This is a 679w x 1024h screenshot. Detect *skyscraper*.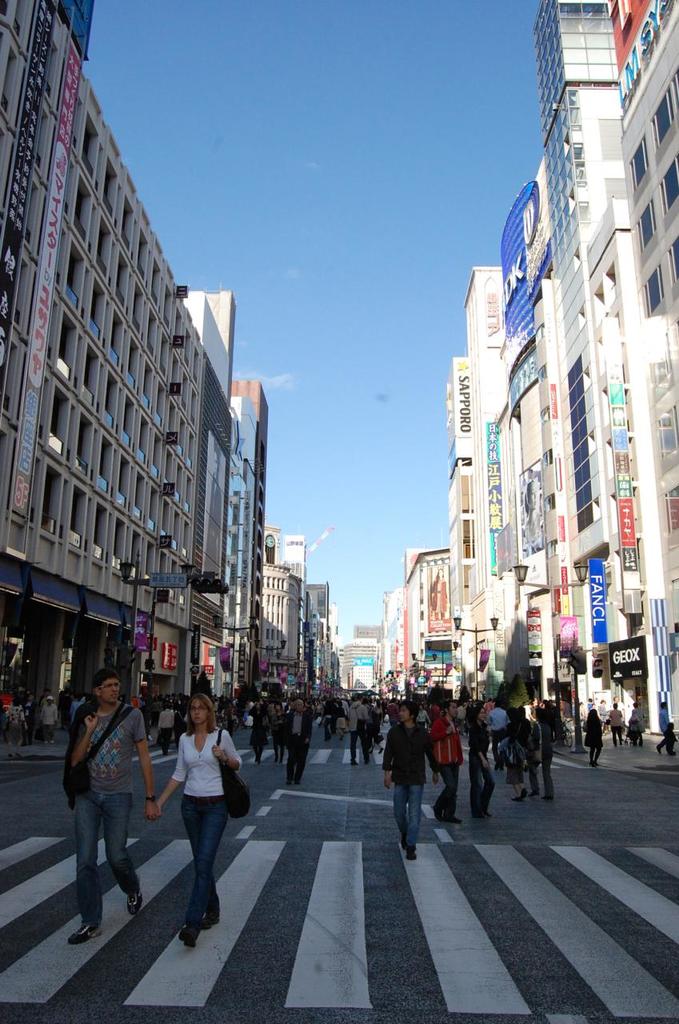
x1=489, y1=0, x2=645, y2=732.
